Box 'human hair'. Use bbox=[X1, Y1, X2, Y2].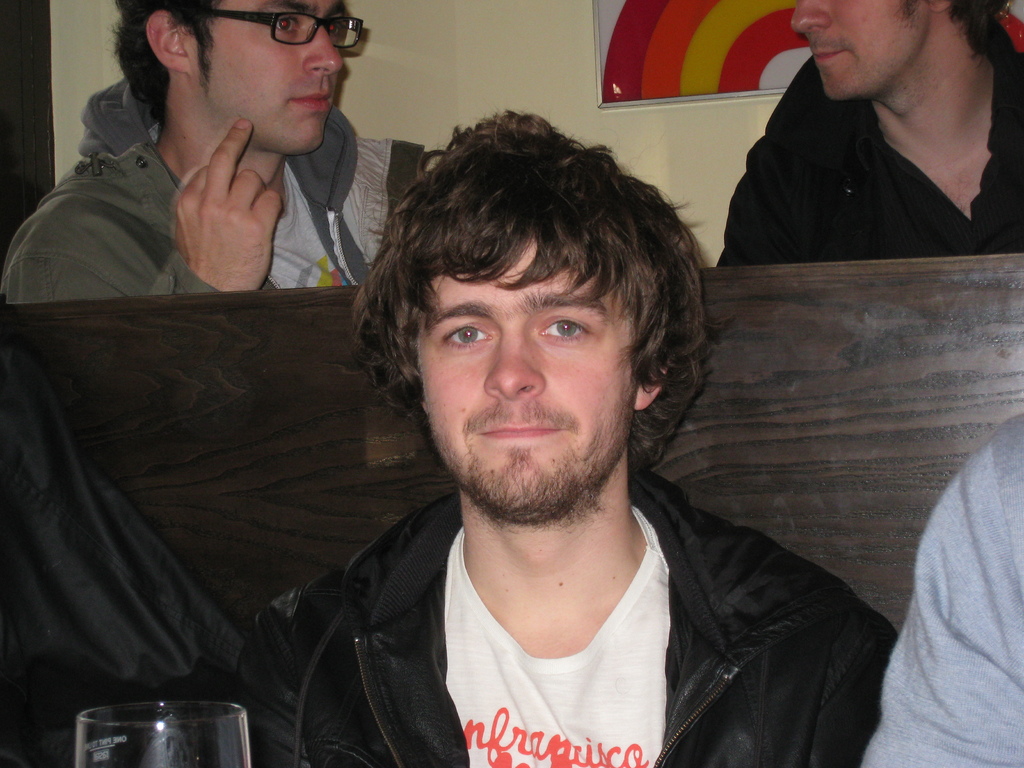
bbox=[104, 0, 221, 128].
